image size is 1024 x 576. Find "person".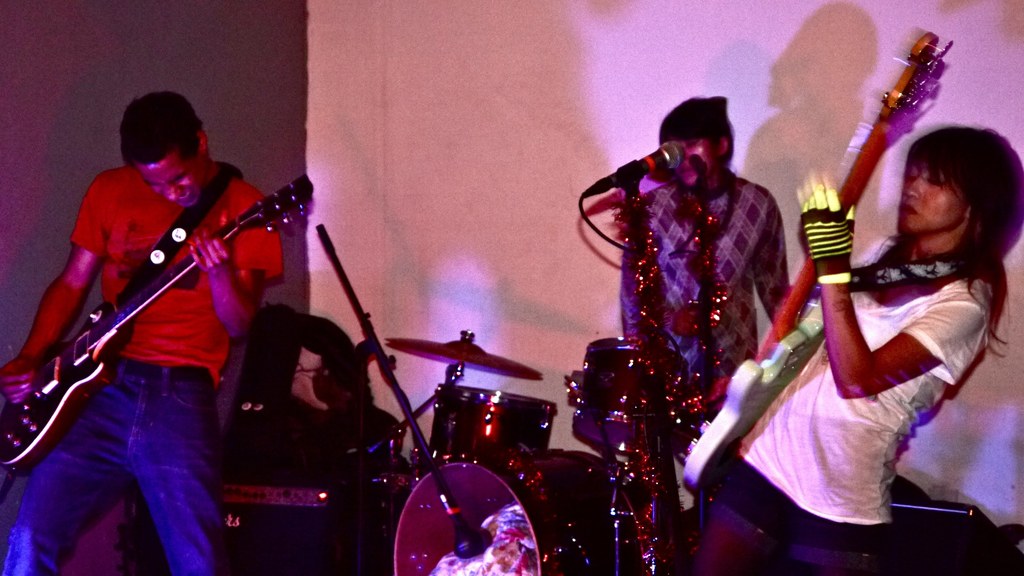
pyautogui.locateOnScreen(611, 97, 807, 424).
